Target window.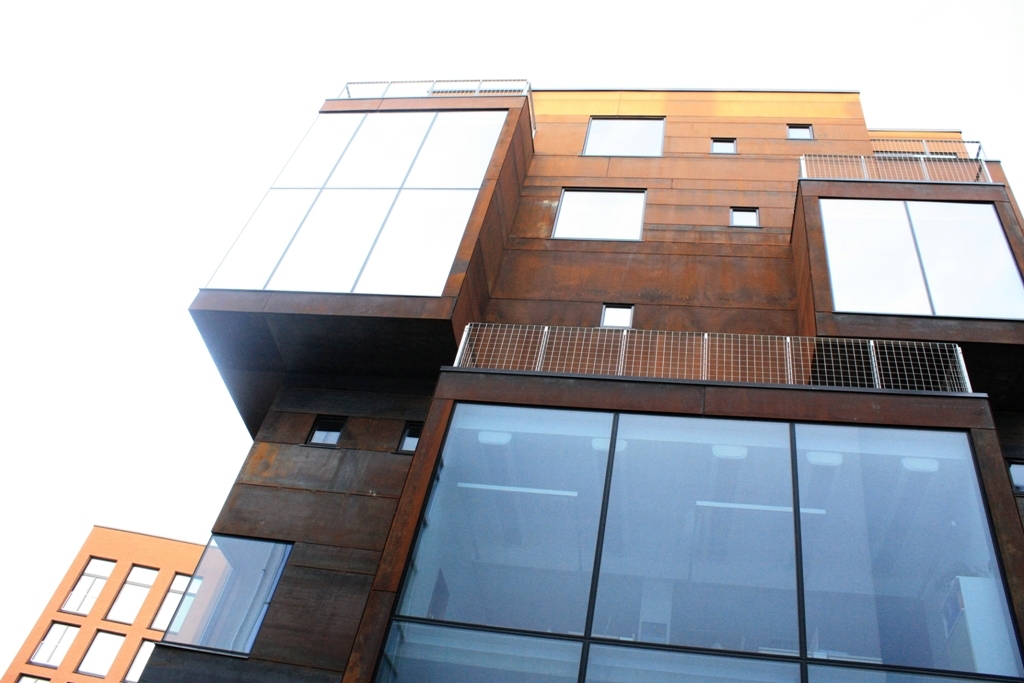
Target region: 76/629/125/677.
